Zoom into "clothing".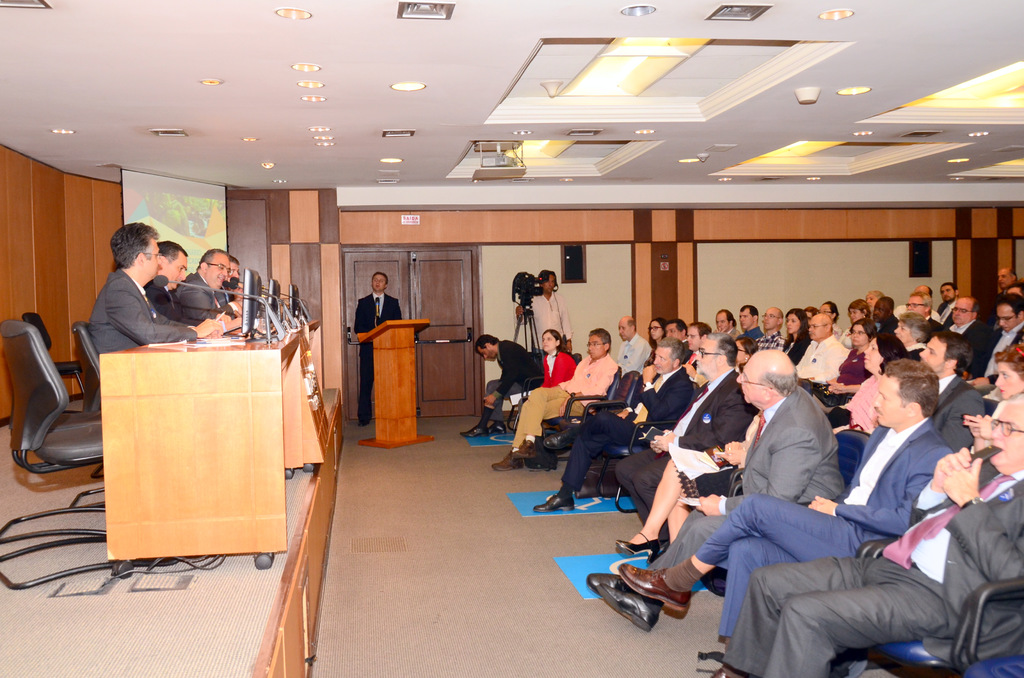
Zoom target: detection(174, 271, 237, 317).
